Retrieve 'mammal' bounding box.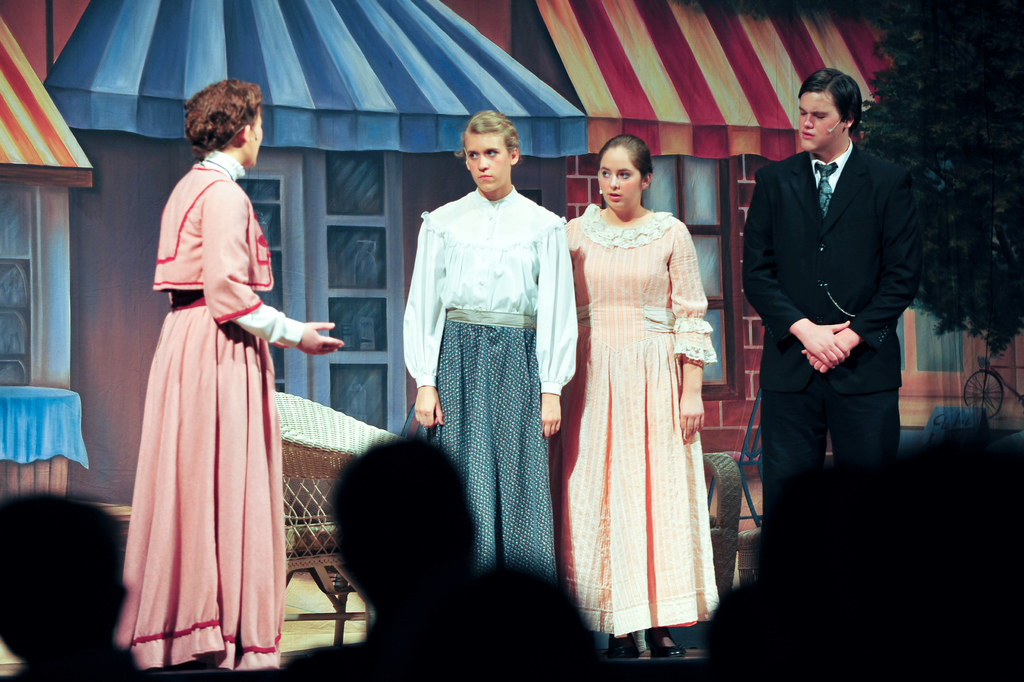
Bounding box: (739,65,929,549).
